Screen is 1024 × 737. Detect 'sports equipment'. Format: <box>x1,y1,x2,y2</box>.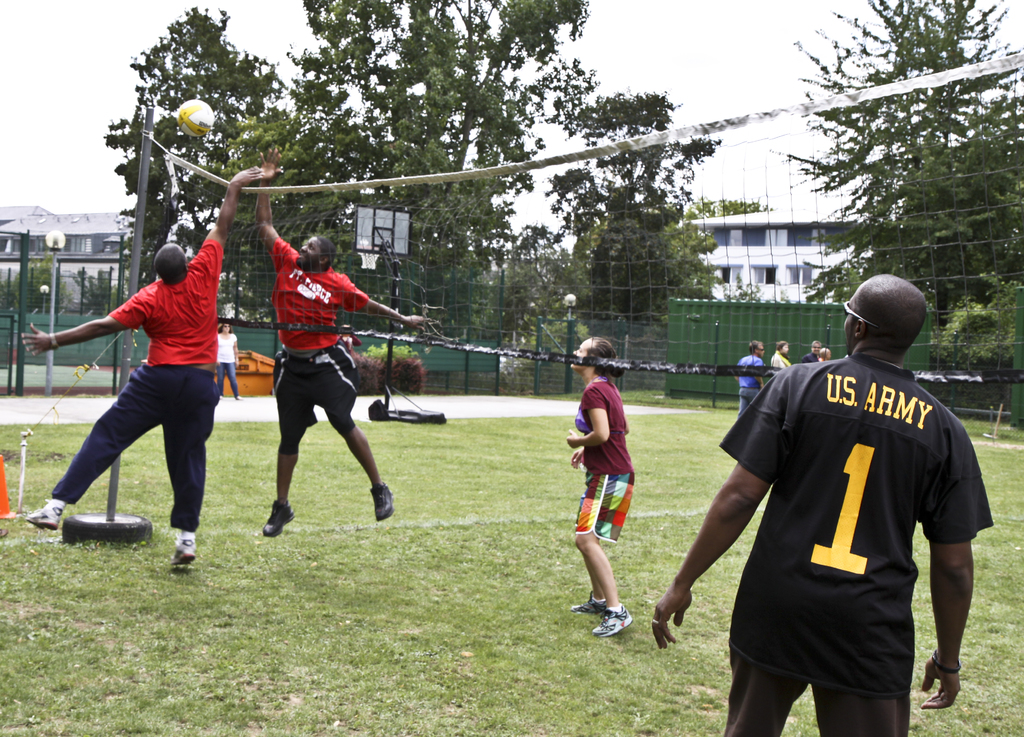
<box>173,95,216,140</box>.
